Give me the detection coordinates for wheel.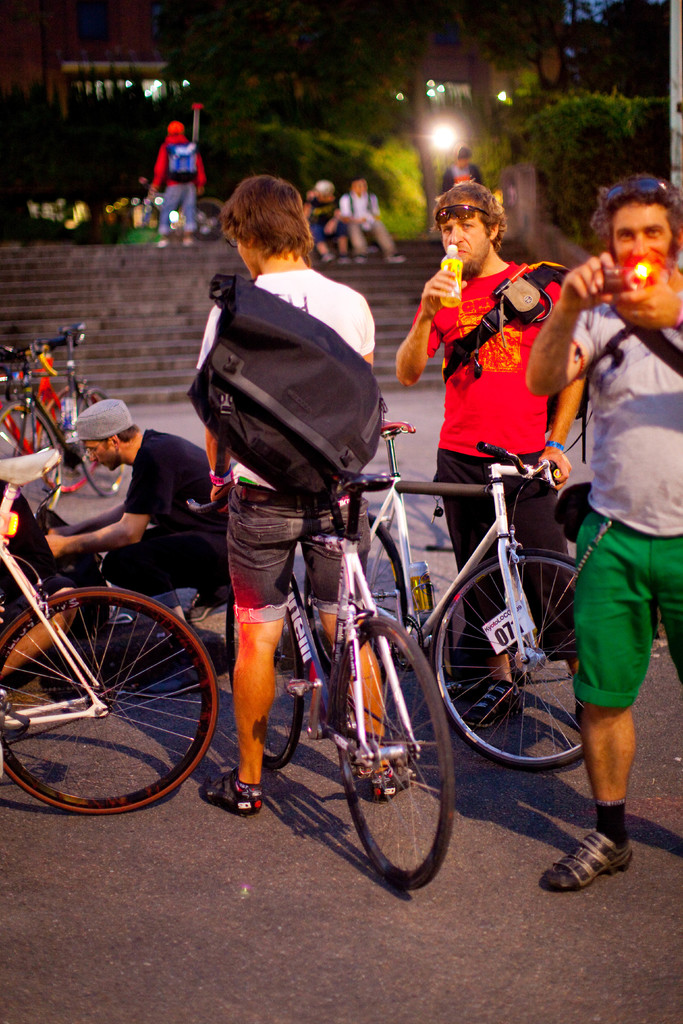
431:550:590:771.
